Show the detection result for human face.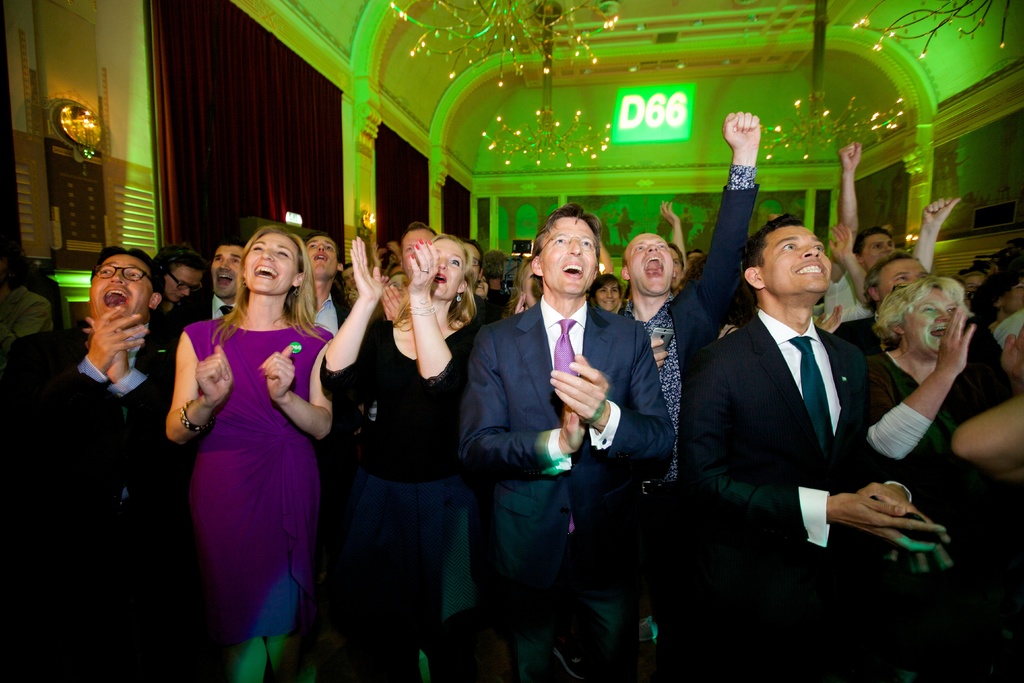
locate(626, 233, 668, 296).
